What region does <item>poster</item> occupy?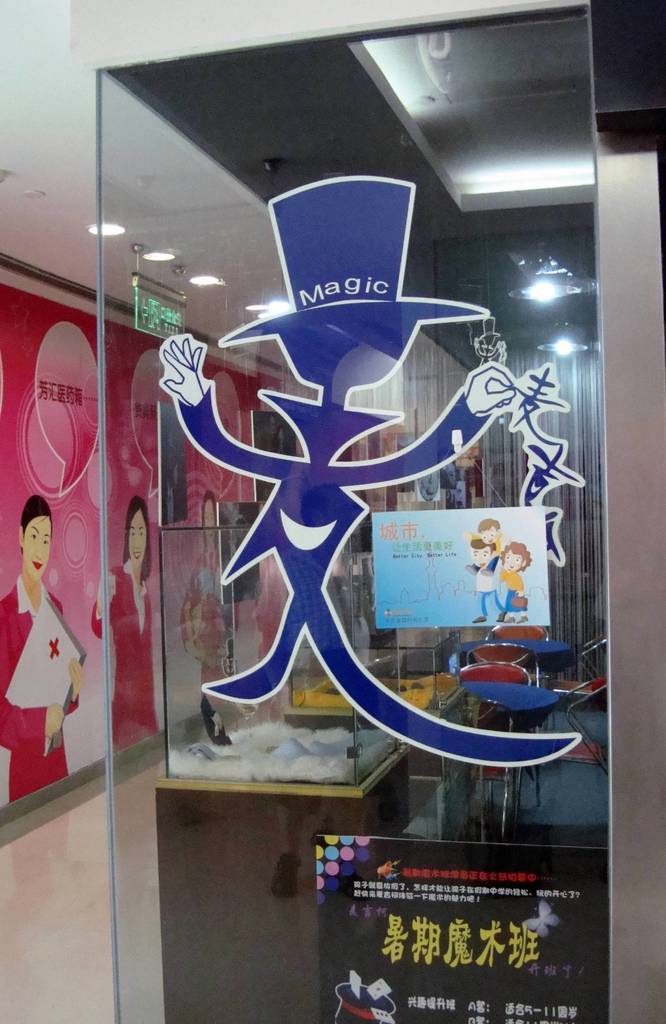
x1=313, y1=836, x2=619, y2=1023.
